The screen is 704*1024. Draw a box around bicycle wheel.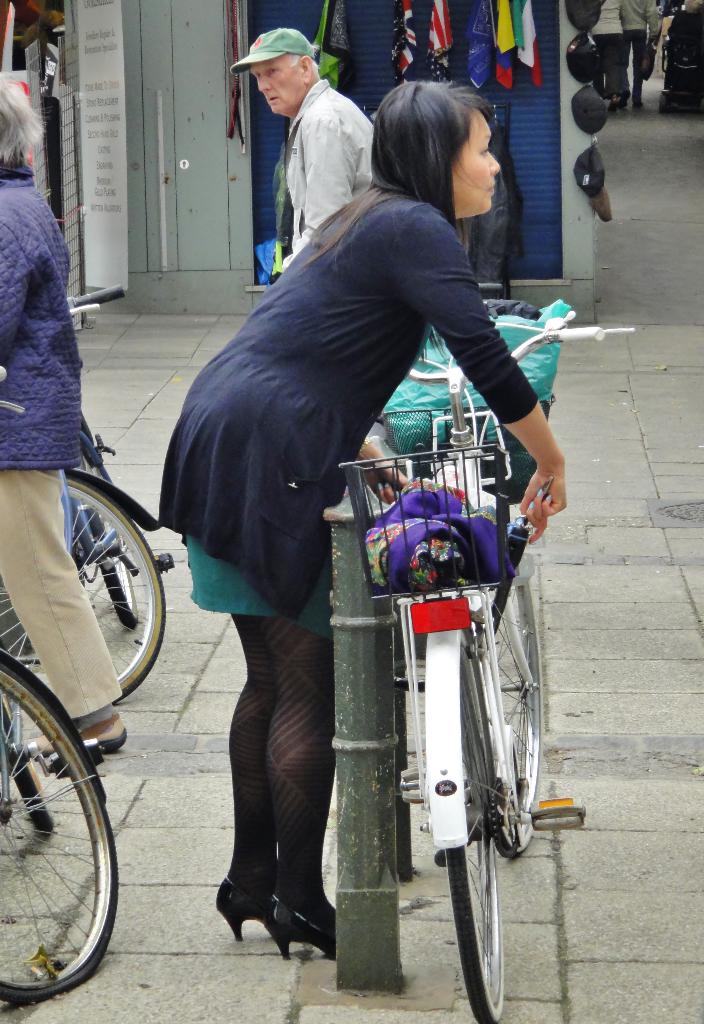
pyautogui.locateOnScreen(0, 475, 165, 703).
